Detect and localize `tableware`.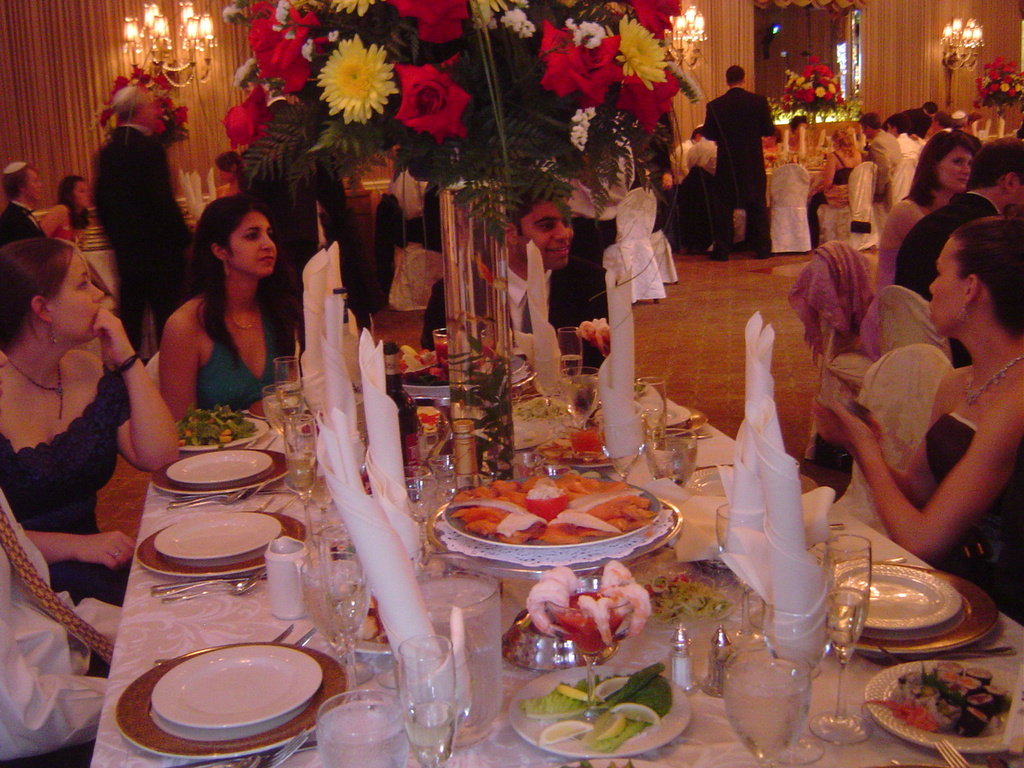
Localized at [723,657,819,767].
